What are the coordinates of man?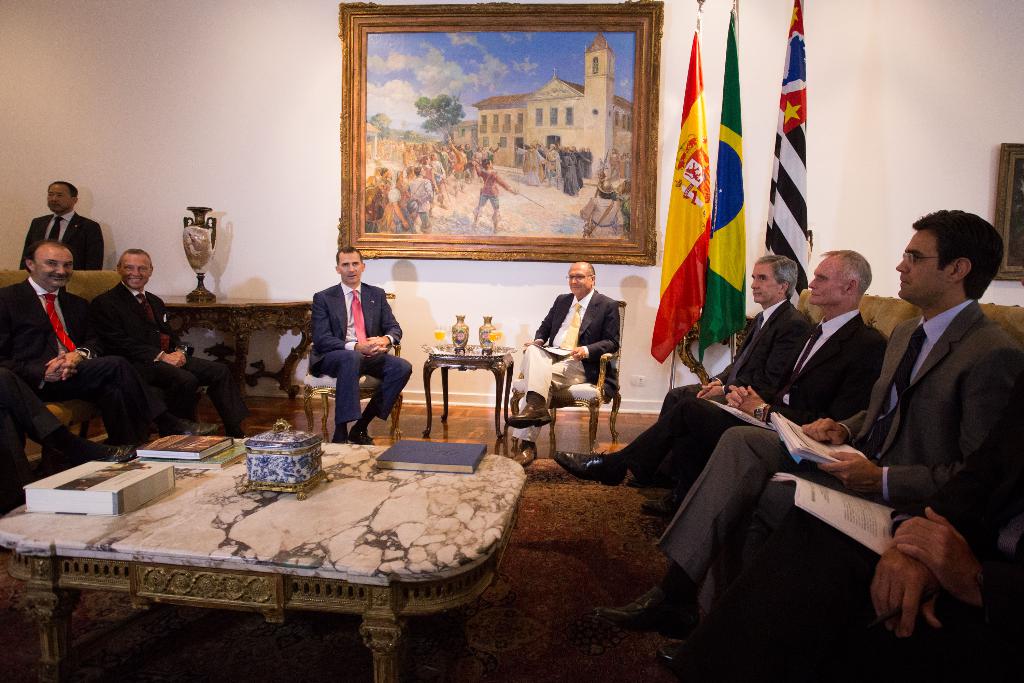
select_region(18, 176, 113, 273).
